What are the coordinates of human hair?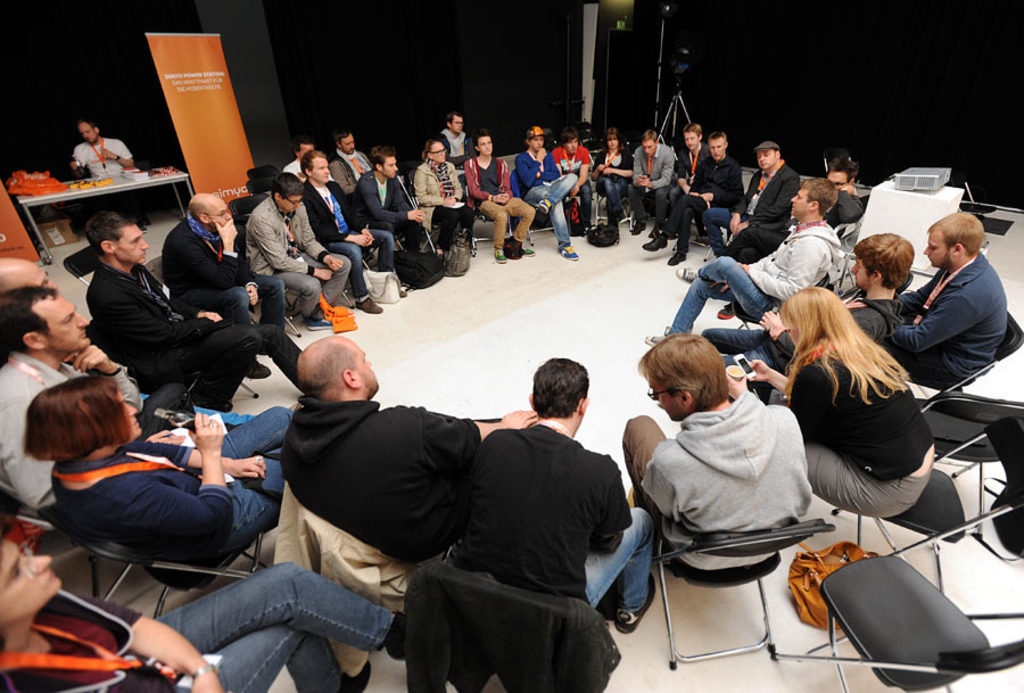
[left=422, top=137, right=443, bottom=160].
